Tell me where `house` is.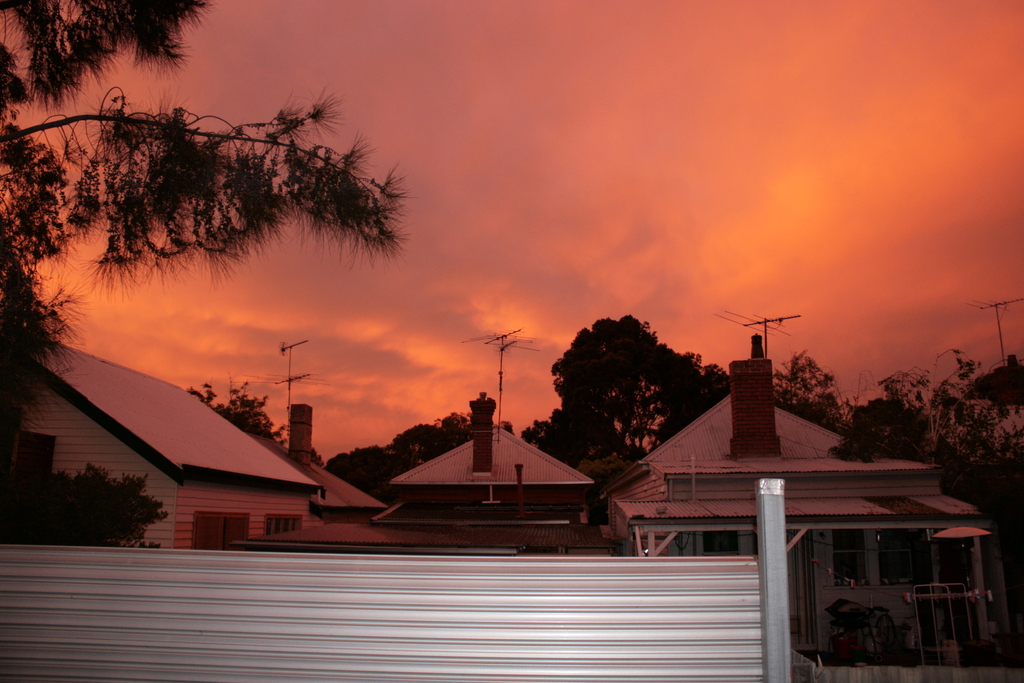
`house` is at (x1=376, y1=409, x2=608, y2=556).
